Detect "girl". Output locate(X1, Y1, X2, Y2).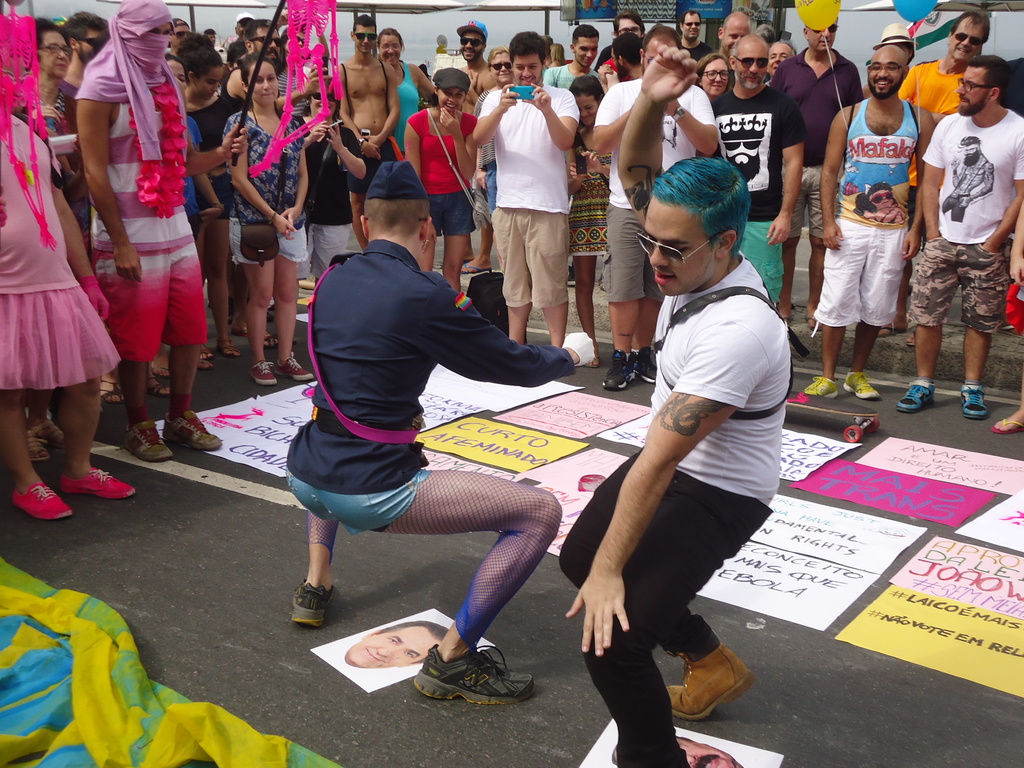
locate(564, 74, 614, 367).
